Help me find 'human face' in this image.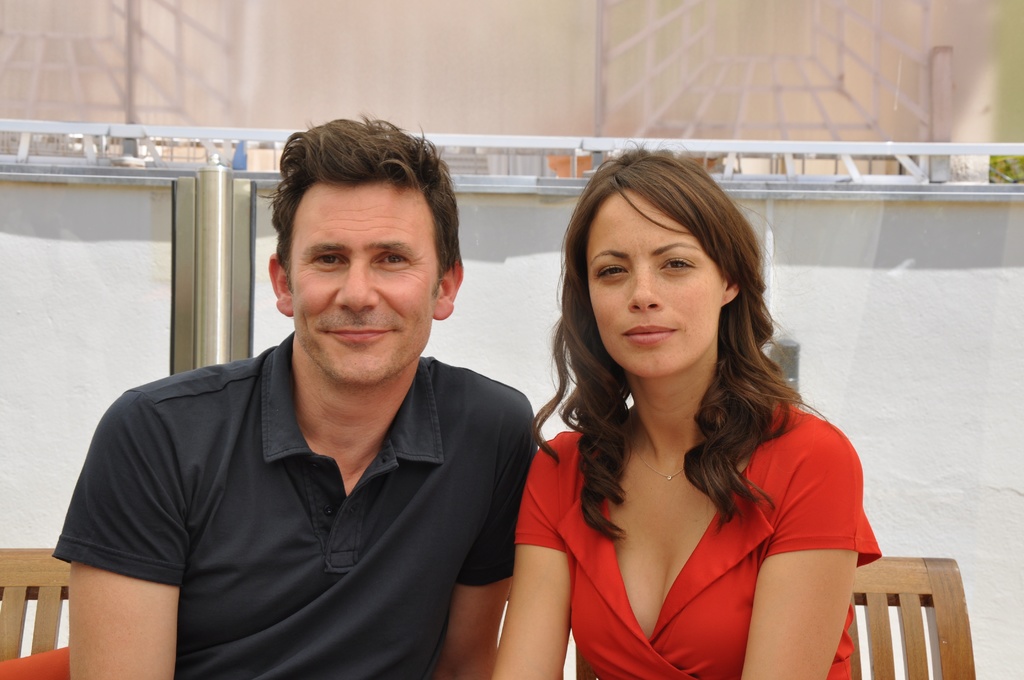
Found it: 296:173:436:387.
